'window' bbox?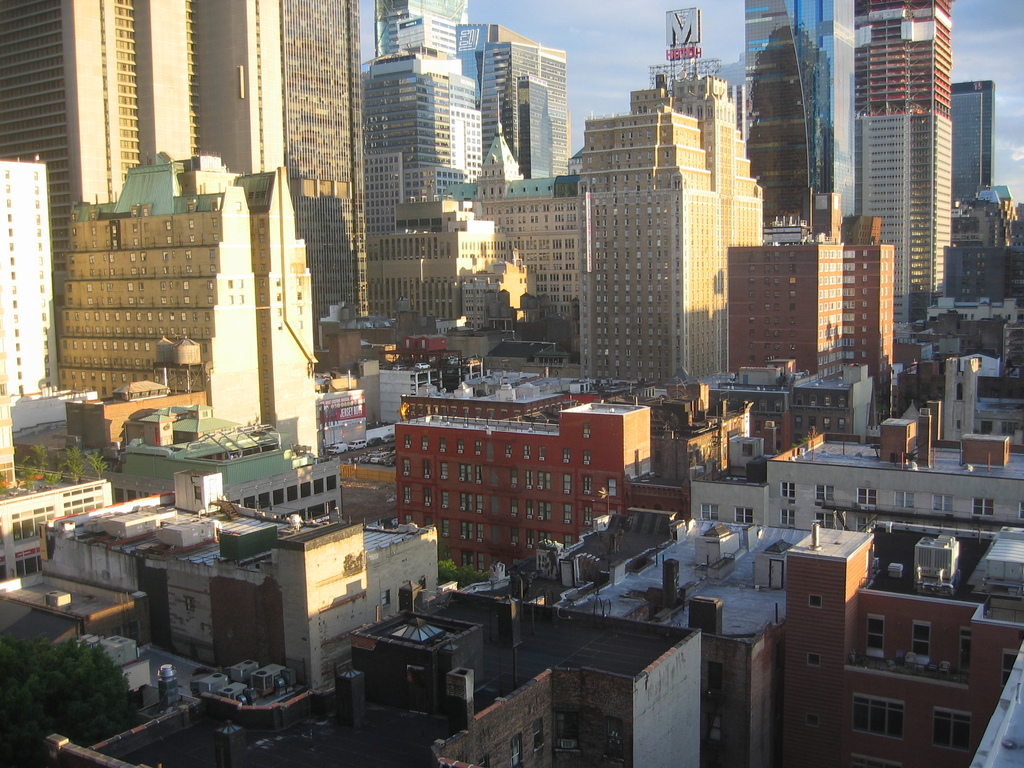
select_region(817, 484, 834, 506)
